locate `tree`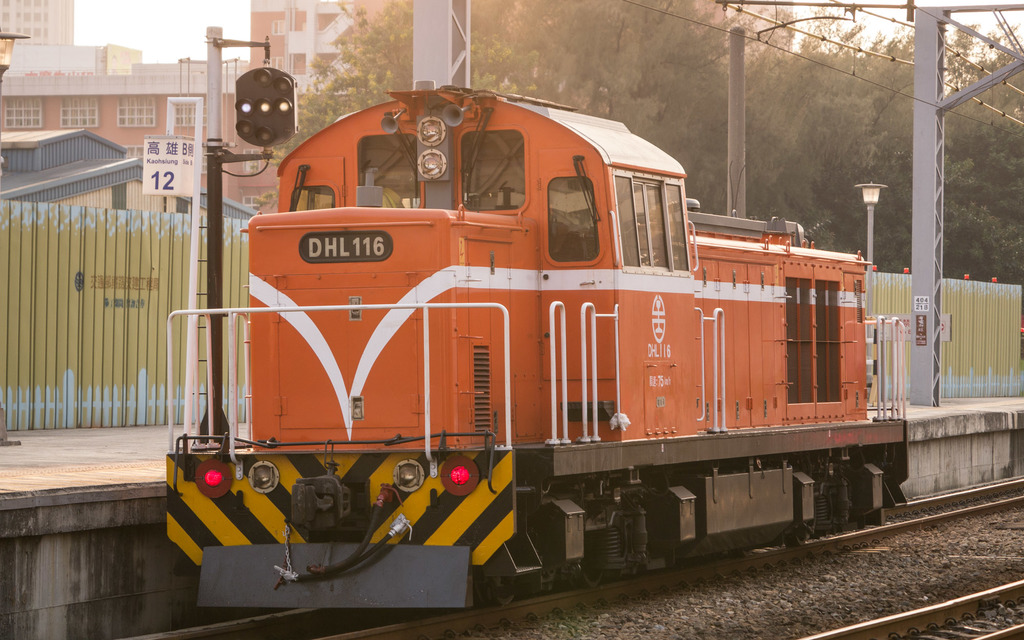
255/0/413/202
